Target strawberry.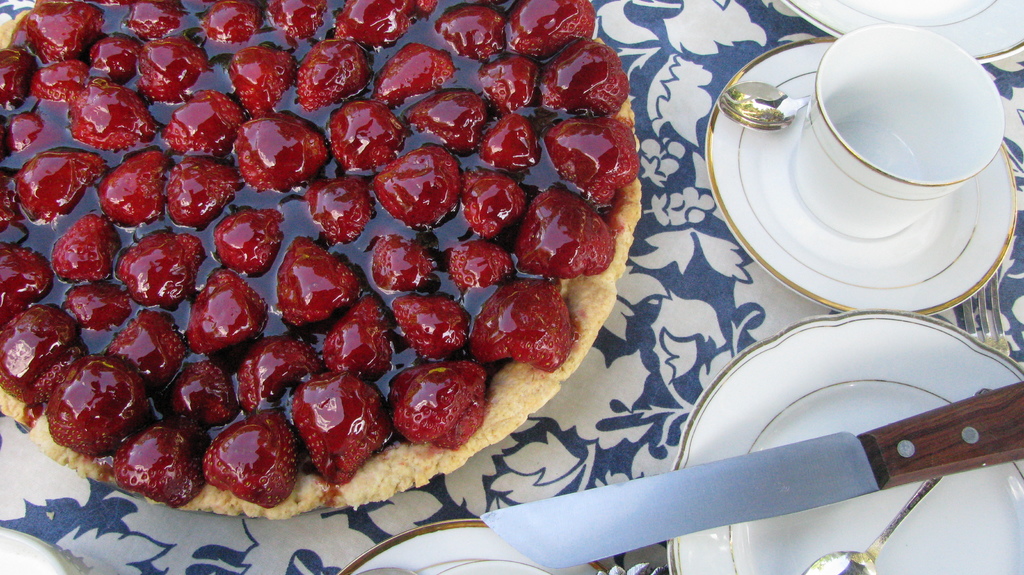
Target region: detection(372, 146, 465, 229).
